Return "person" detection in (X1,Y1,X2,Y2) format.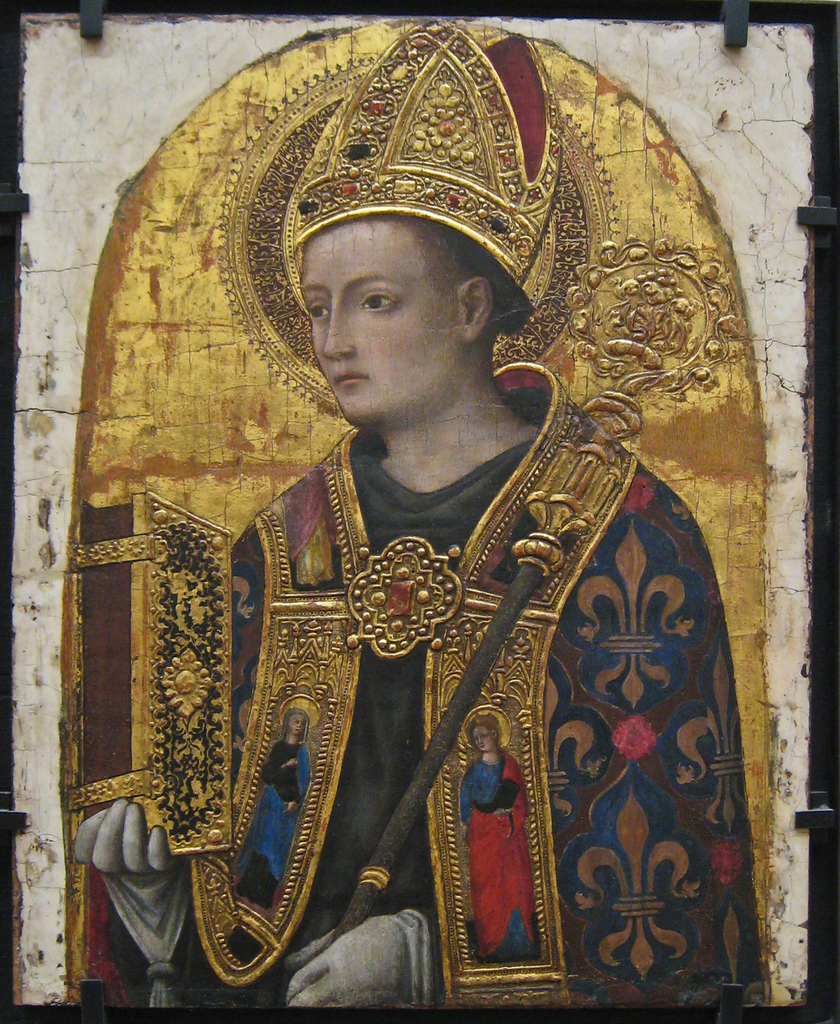
(75,17,757,1012).
